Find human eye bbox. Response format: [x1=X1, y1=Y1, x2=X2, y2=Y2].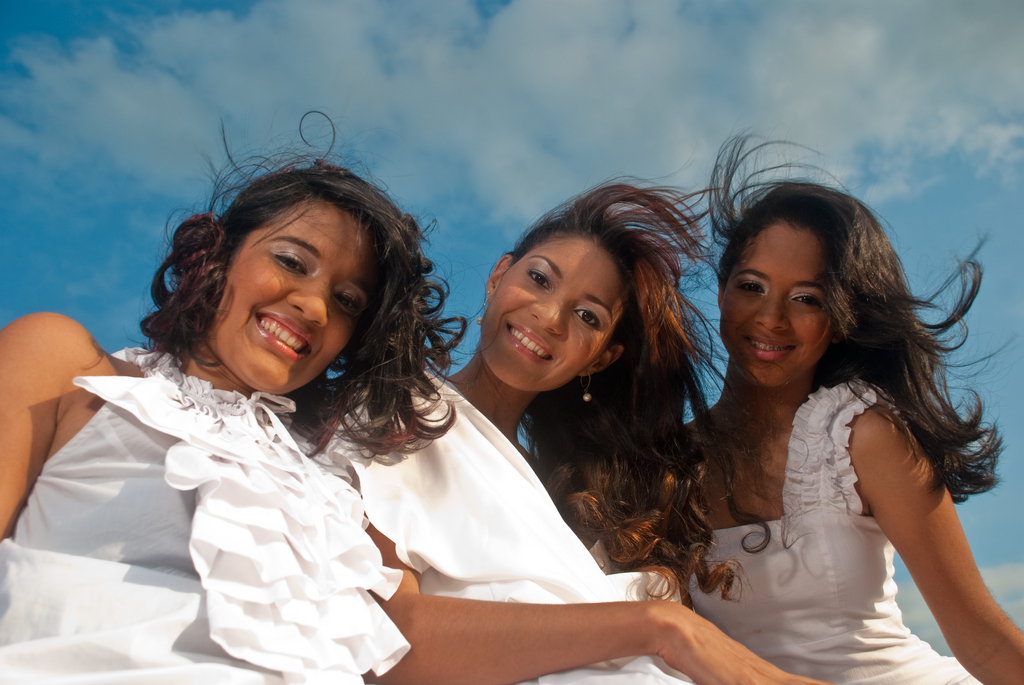
[x1=792, y1=291, x2=826, y2=311].
